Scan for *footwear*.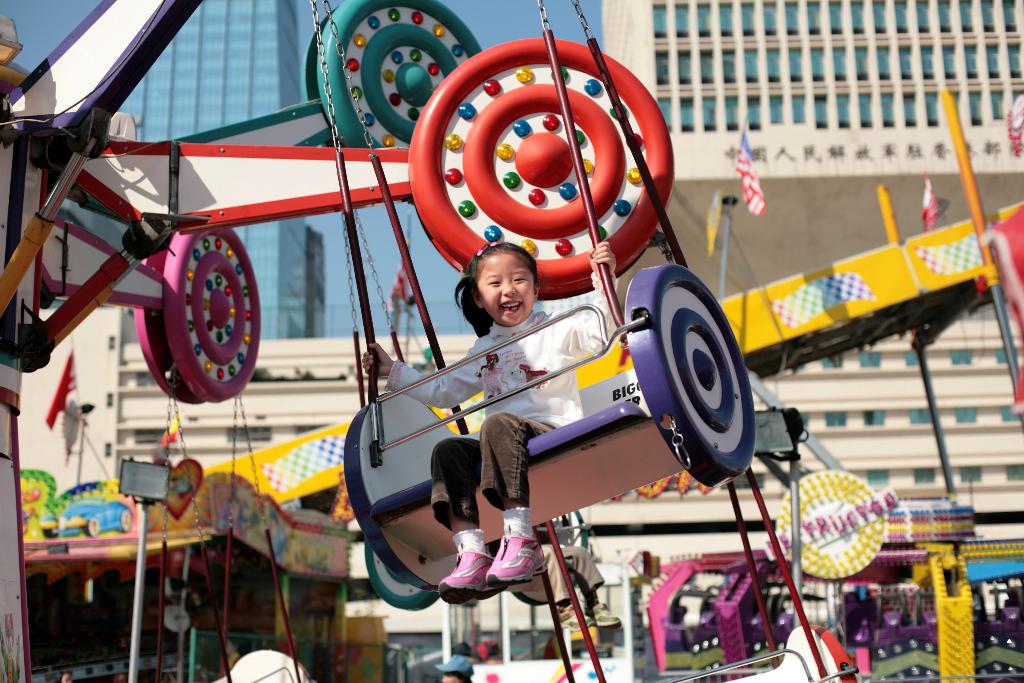
Scan result: bbox=(487, 536, 552, 589).
